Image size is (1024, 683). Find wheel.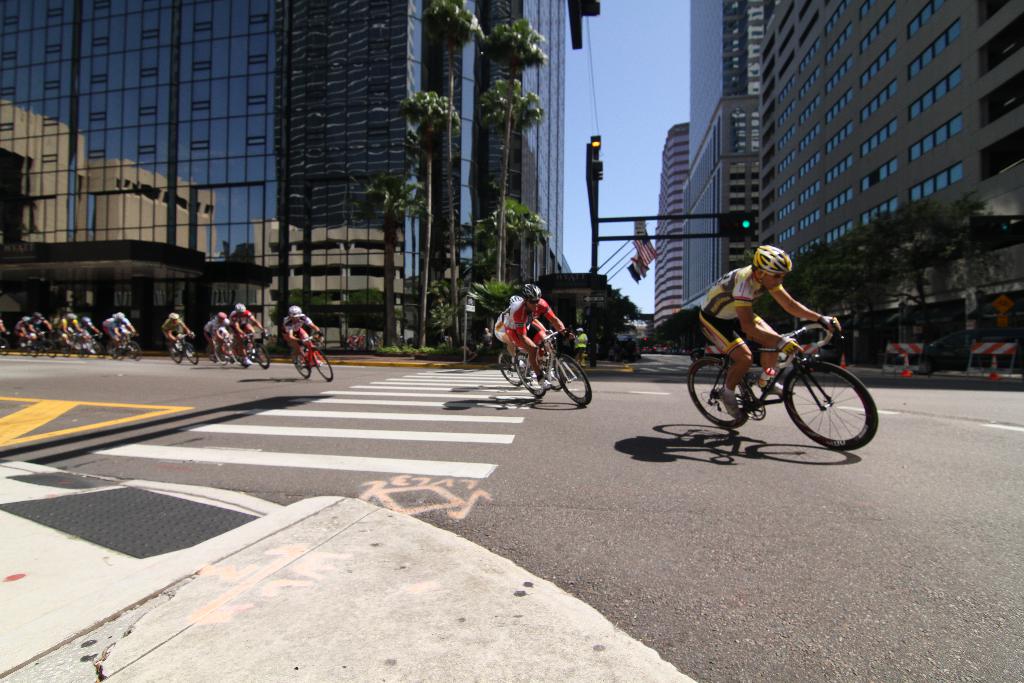
BBox(213, 341, 226, 363).
